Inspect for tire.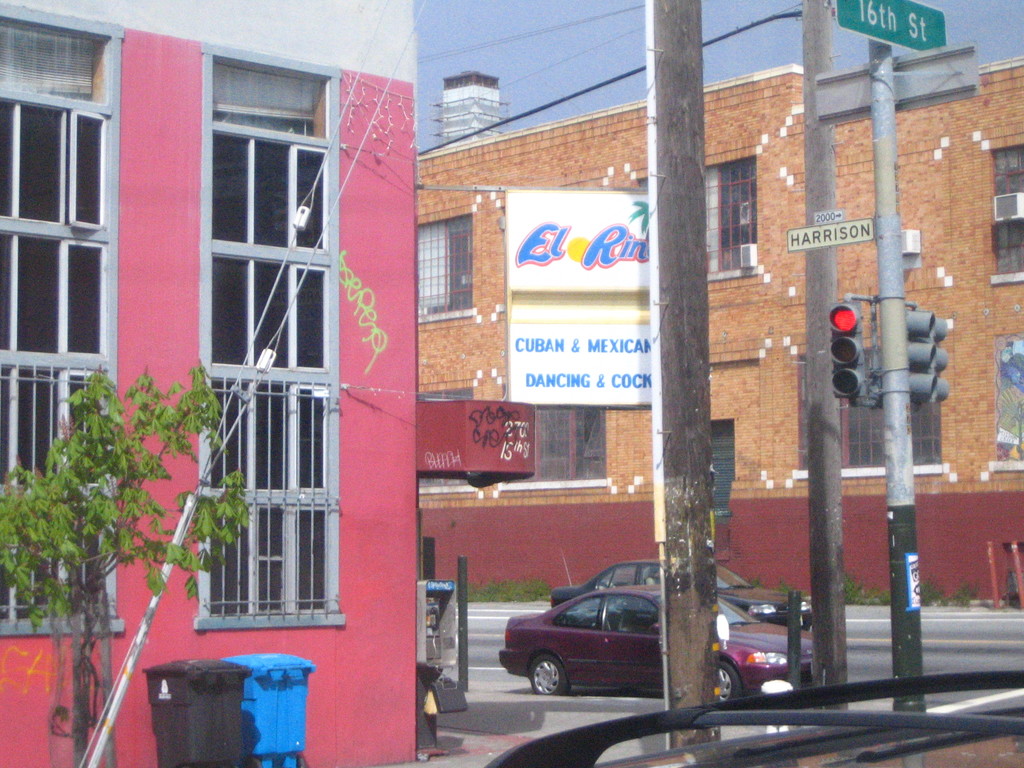
Inspection: box=[808, 612, 814, 630].
